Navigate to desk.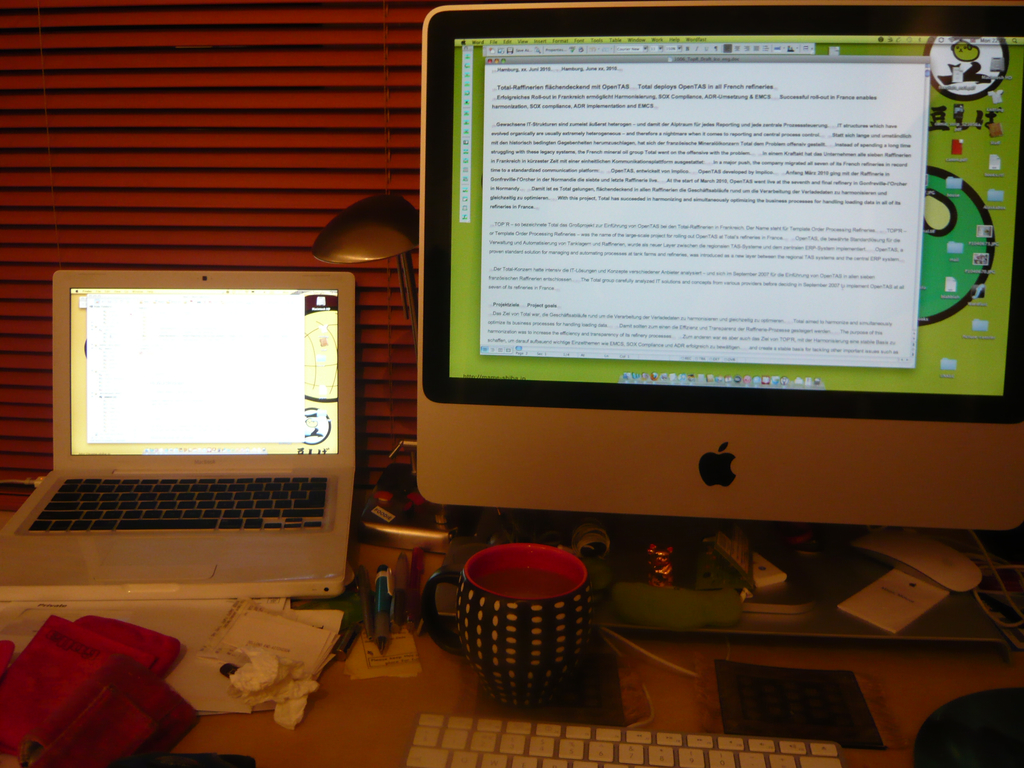
Navigation target: bbox(187, 541, 1019, 765).
